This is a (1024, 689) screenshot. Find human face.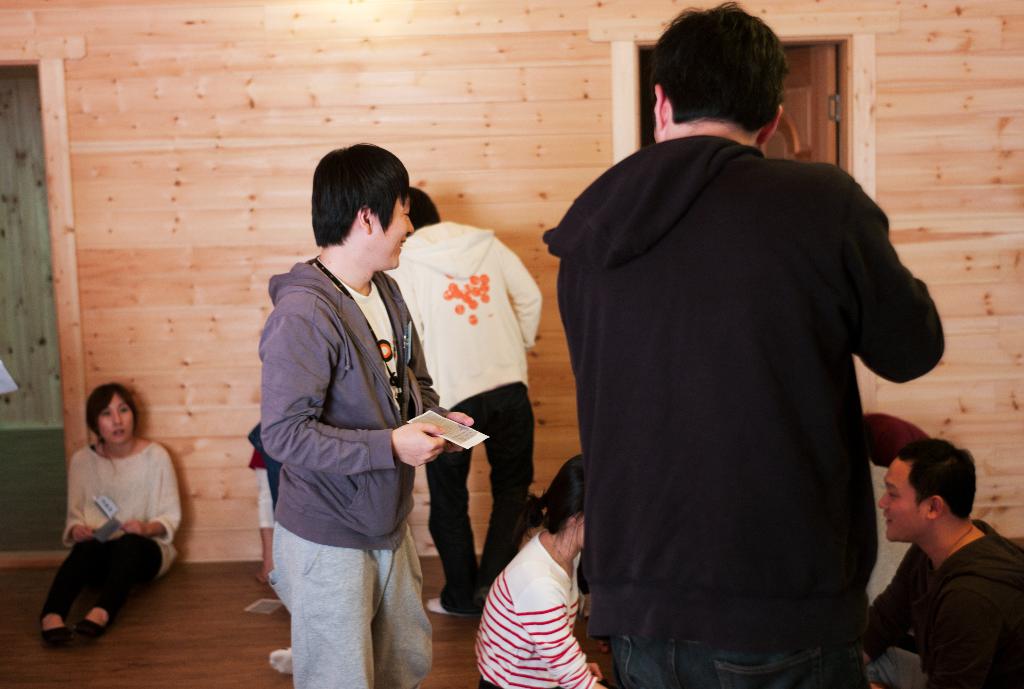
Bounding box: (left=876, top=460, right=925, bottom=542).
